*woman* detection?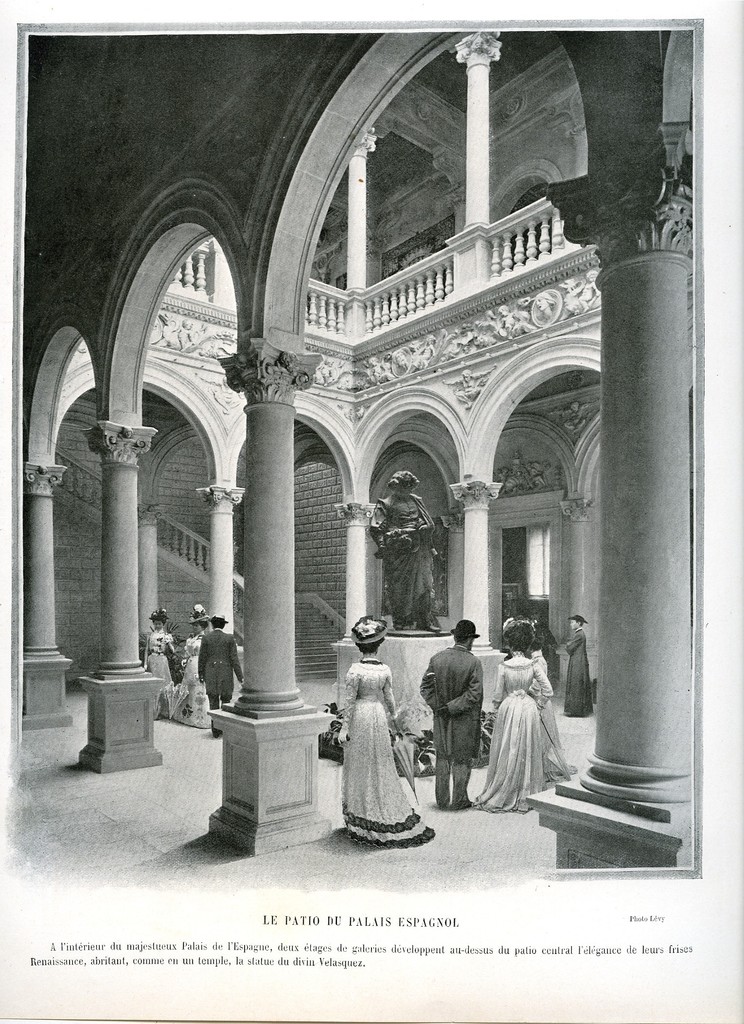
bbox(469, 641, 551, 814)
